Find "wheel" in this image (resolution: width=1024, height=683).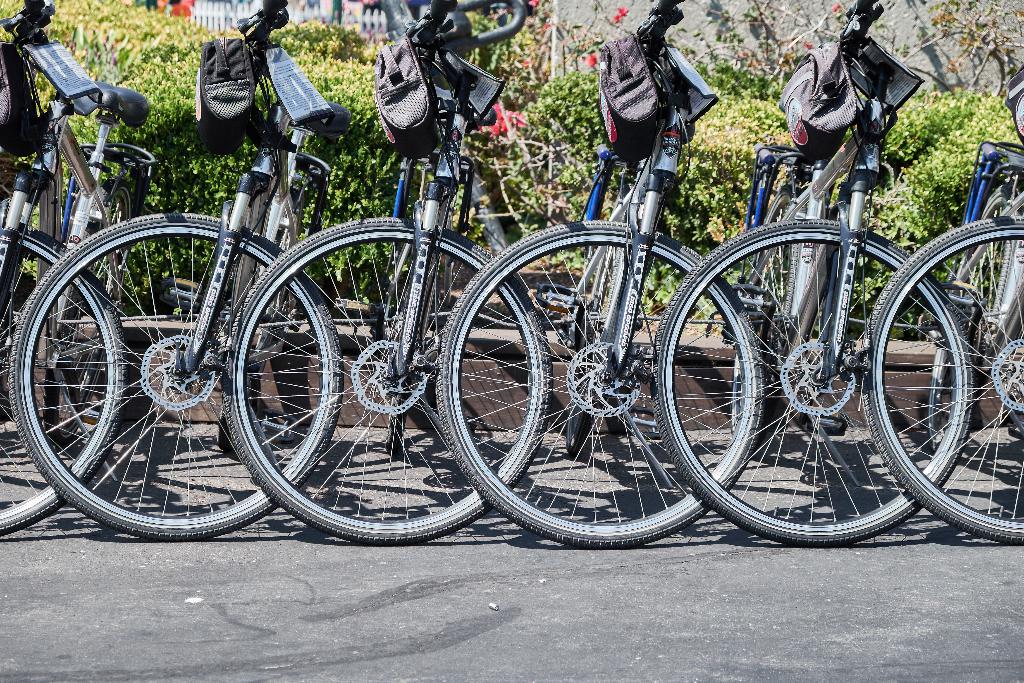
230, 208, 545, 552.
